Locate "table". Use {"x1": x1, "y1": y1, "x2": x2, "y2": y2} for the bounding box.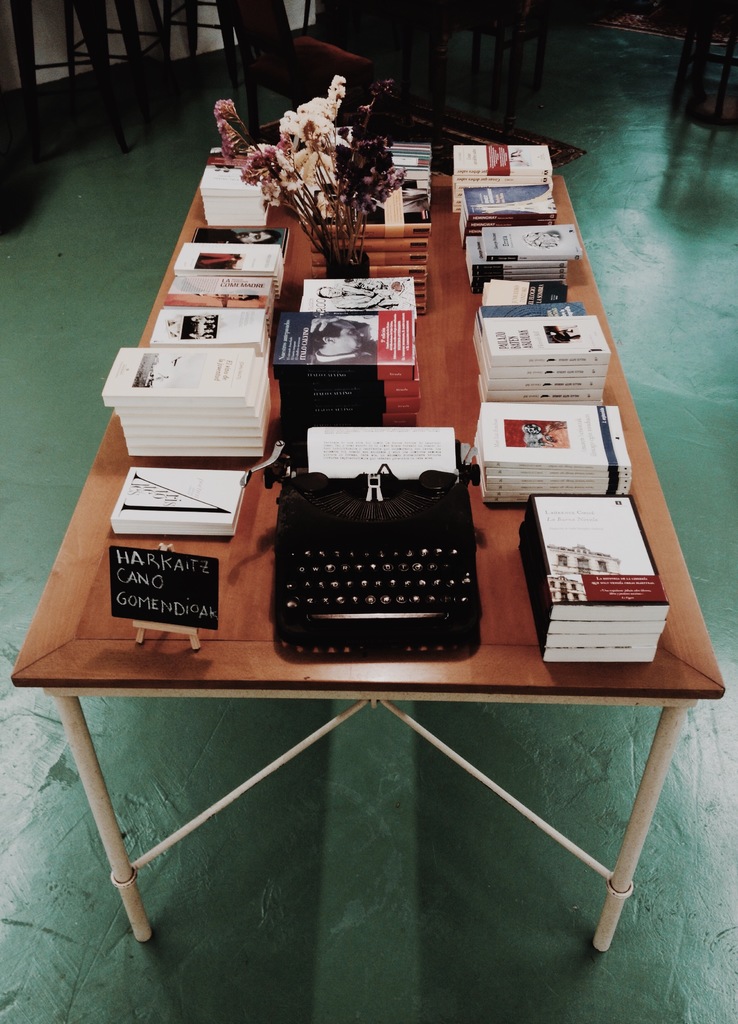
{"x1": 0, "y1": 259, "x2": 698, "y2": 943}.
